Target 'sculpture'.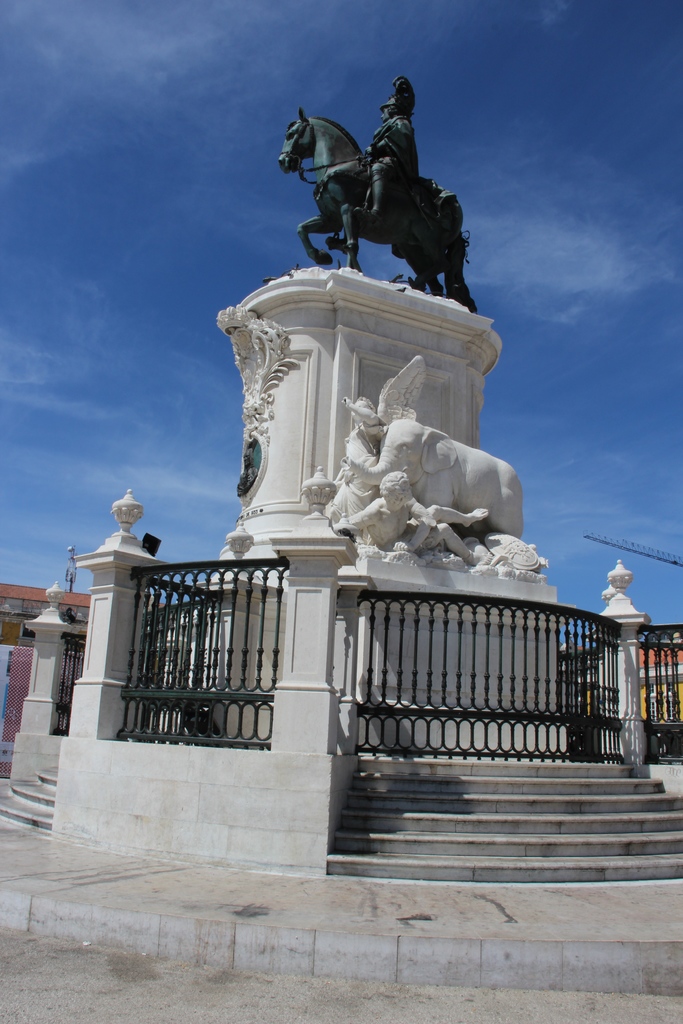
Target region: bbox=[211, 305, 295, 435].
